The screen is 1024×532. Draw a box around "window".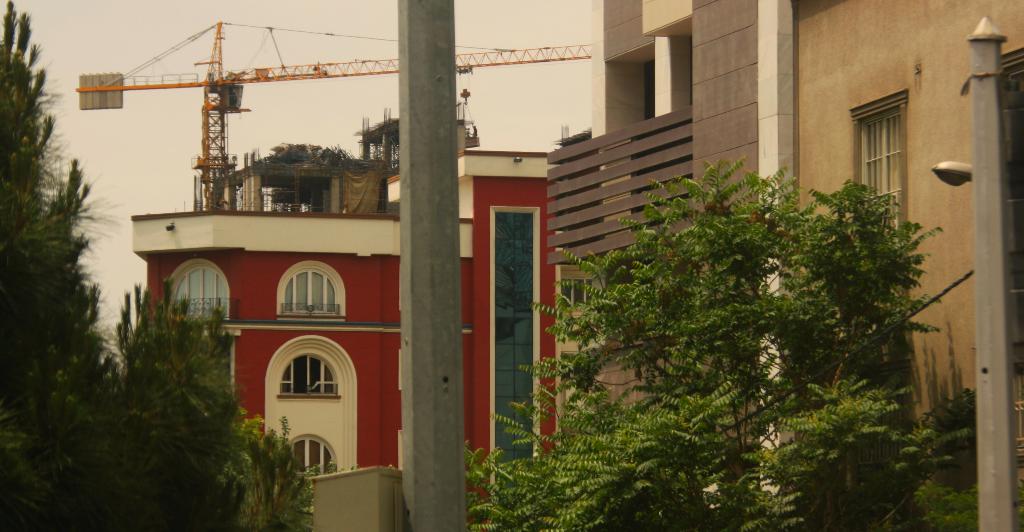
crop(849, 83, 909, 247).
